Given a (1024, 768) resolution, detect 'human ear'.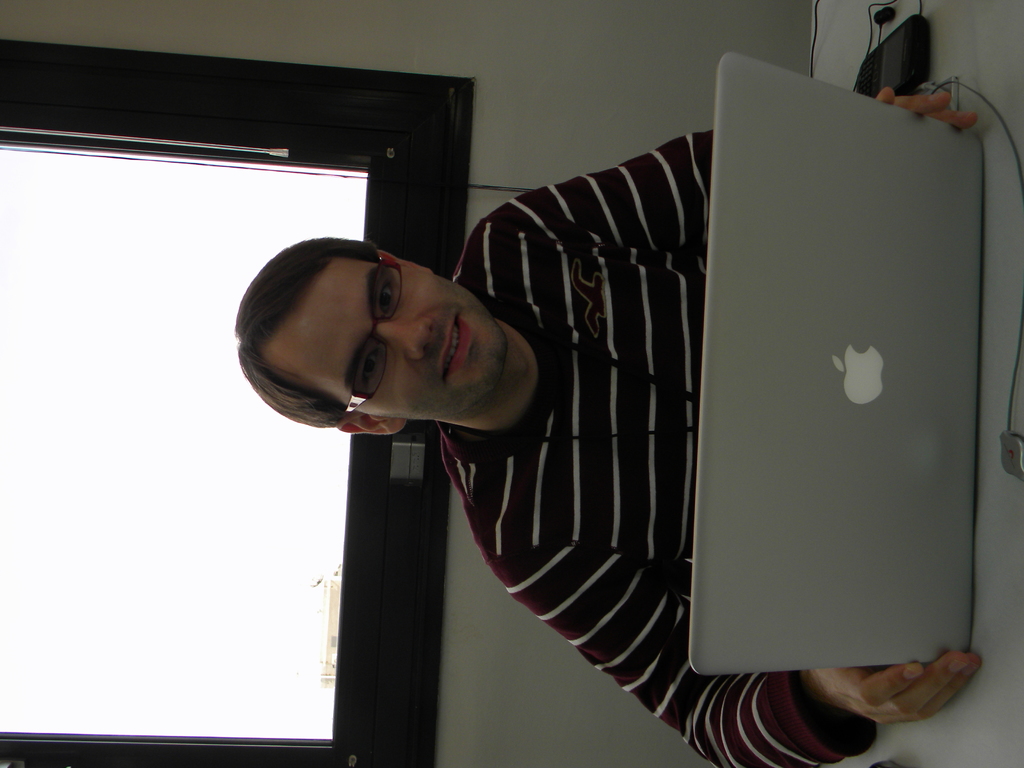
rect(338, 412, 406, 435).
